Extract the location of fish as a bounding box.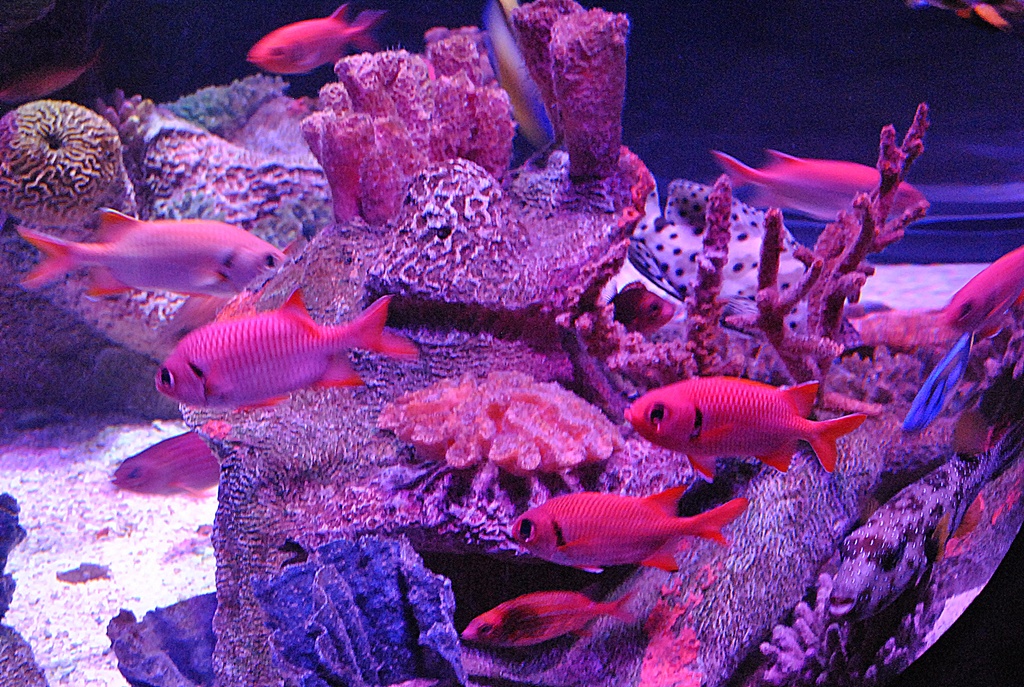
<bbox>945, 235, 1023, 333</bbox>.
